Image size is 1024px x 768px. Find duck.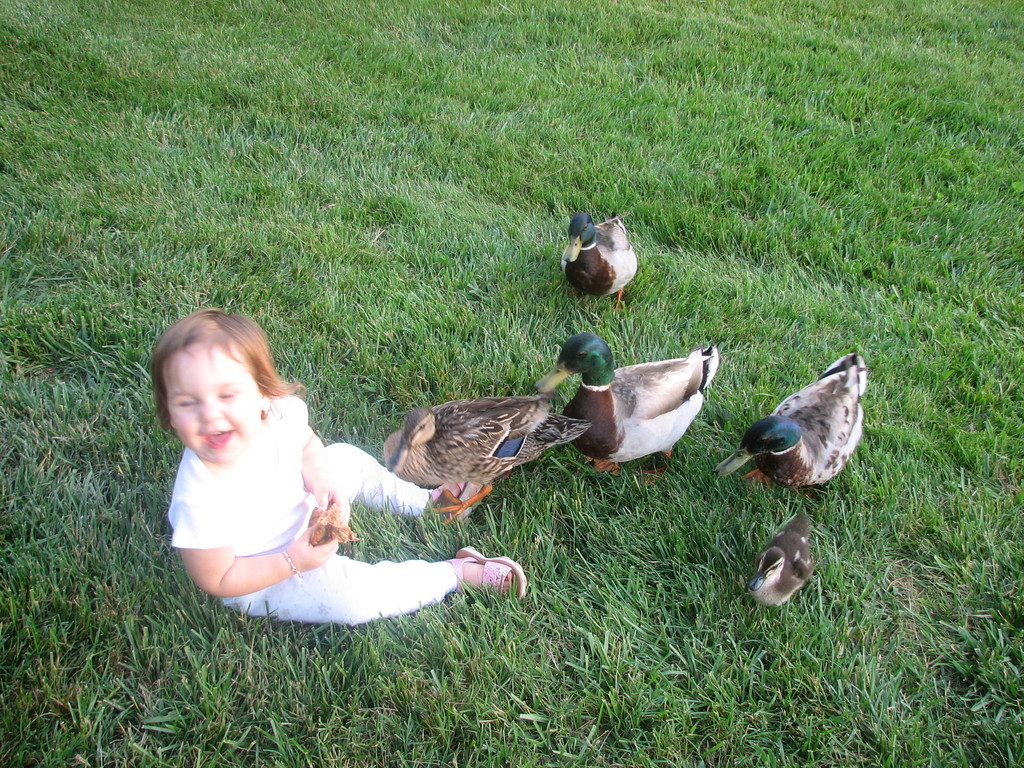
388:405:591:525.
